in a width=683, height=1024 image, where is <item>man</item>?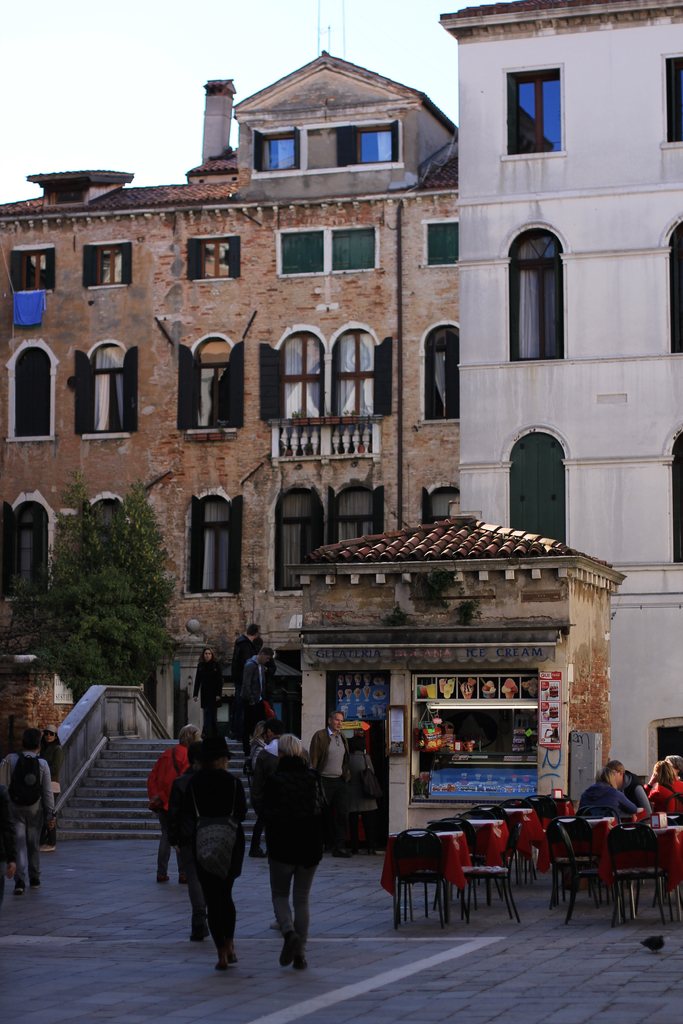
l=304, t=710, r=353, b=855.
